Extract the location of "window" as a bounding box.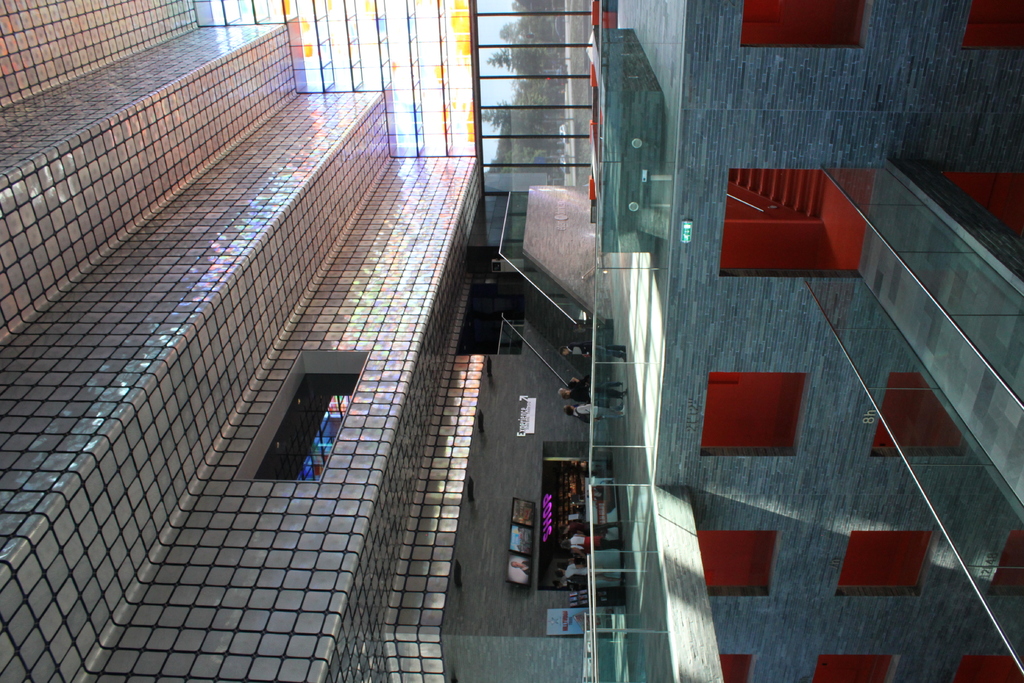
bbox(260, 346, 342, 481).
